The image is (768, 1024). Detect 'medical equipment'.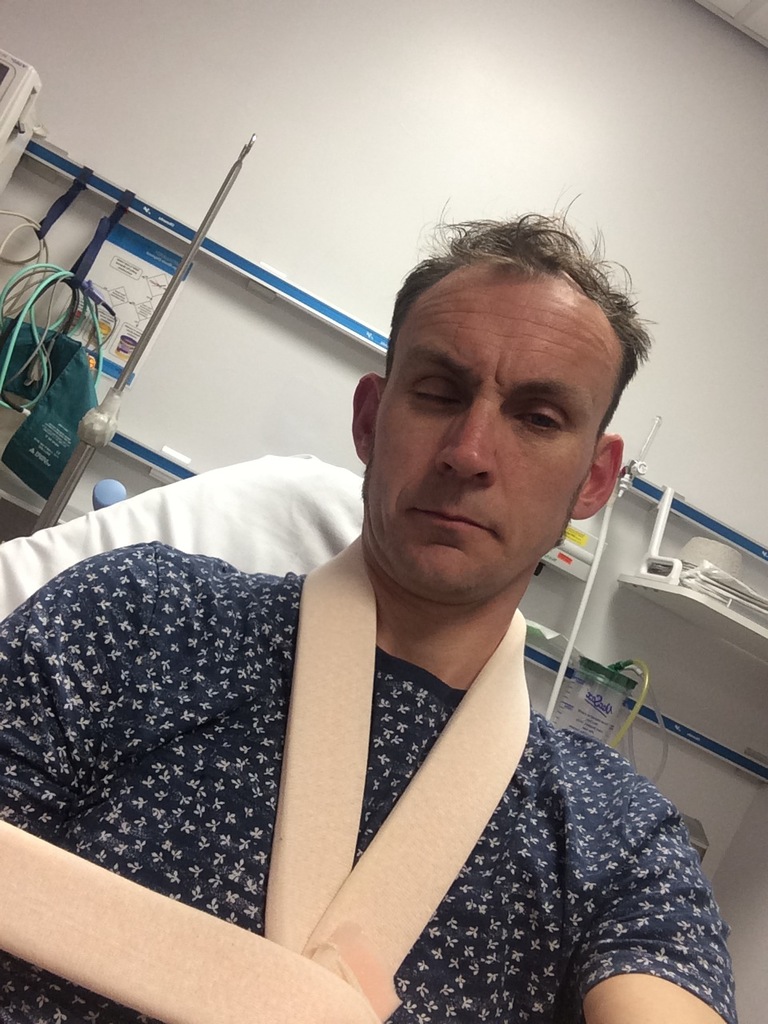
Detection: [26, 132, 256, 533].
